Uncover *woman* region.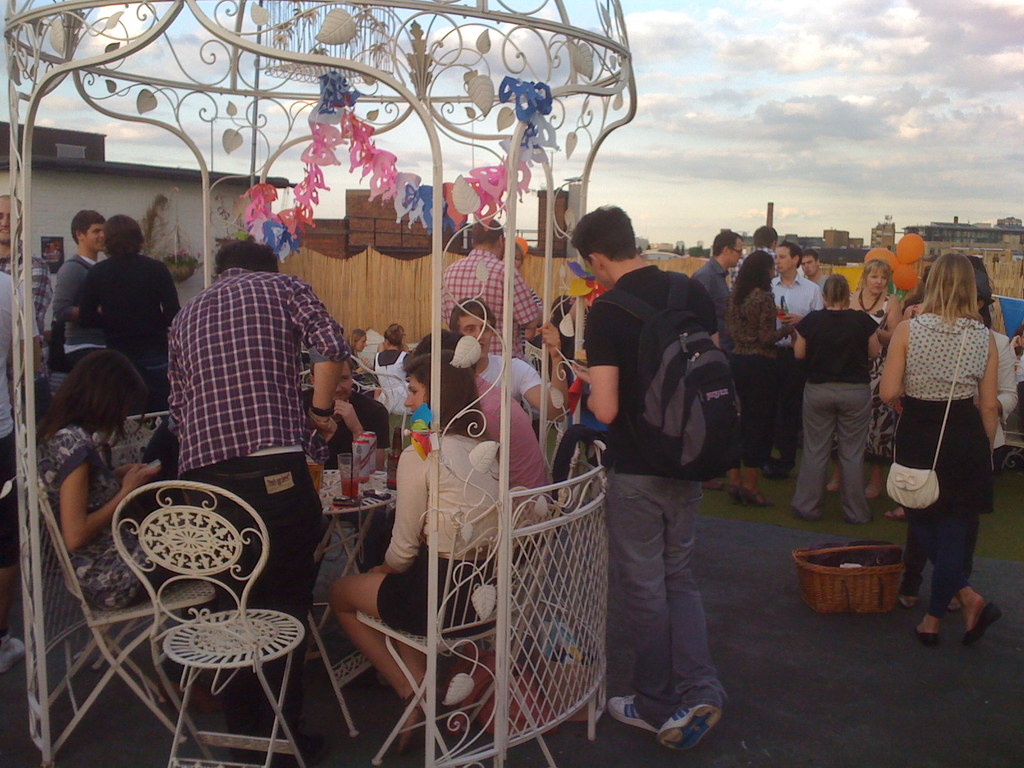
Uncovered: left=28, top=337, right=246, bottom=671.
